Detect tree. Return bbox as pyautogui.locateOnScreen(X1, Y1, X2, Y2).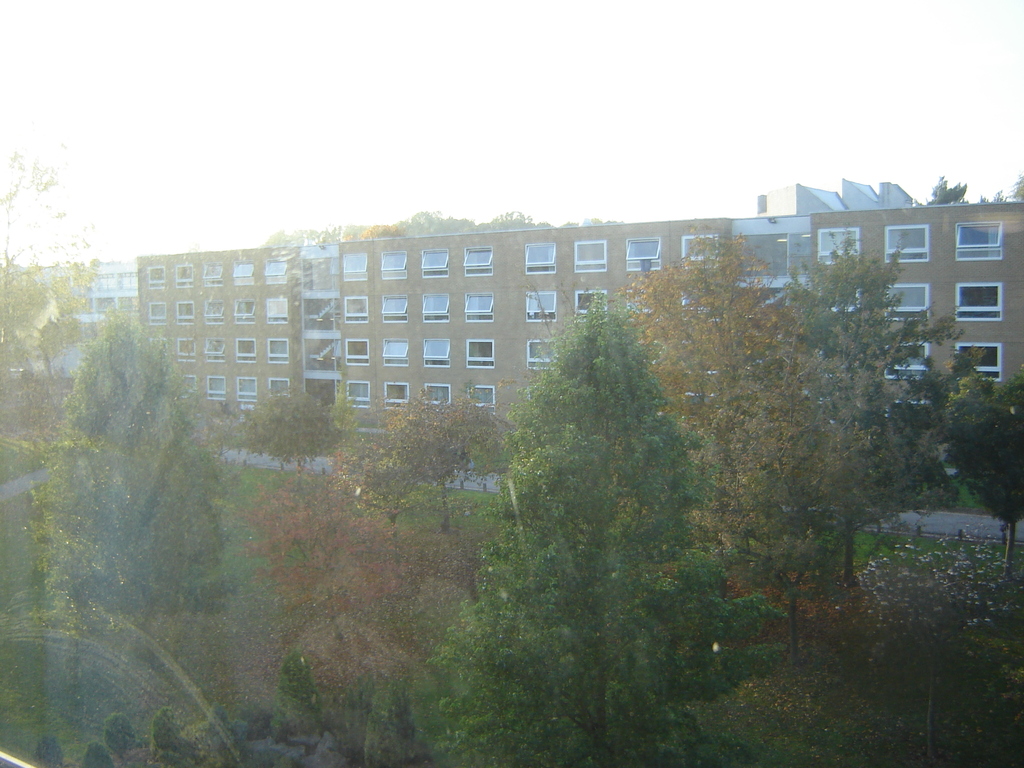
pyautogui.locateOnScreen(391, 398, 526, 537).
